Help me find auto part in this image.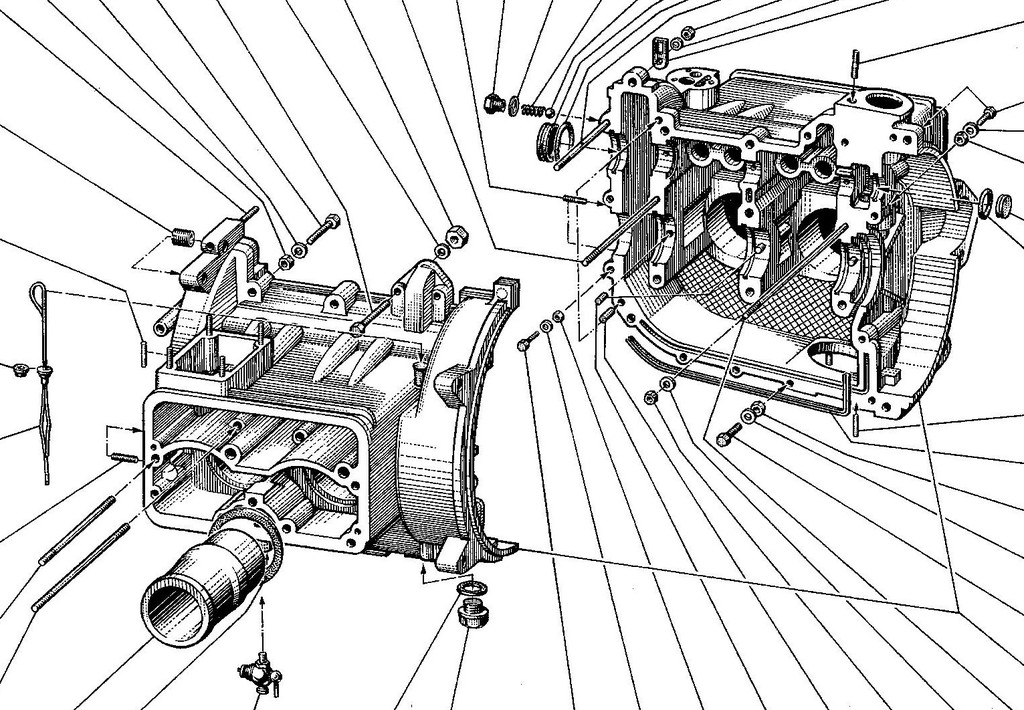
Found it: locate(11, 276, 61, 491).
